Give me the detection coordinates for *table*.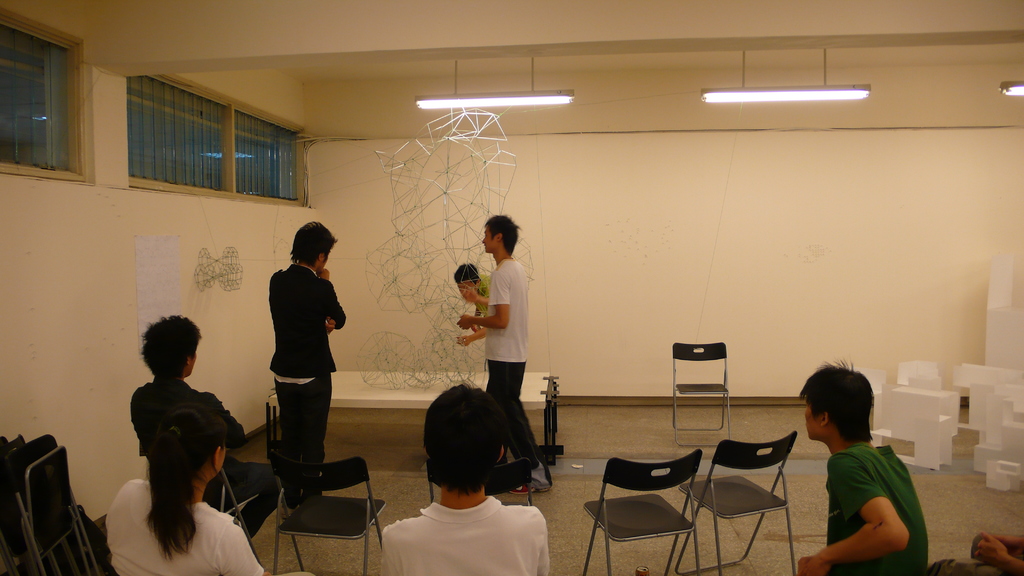
Rect(264, 368, 556, 468).
